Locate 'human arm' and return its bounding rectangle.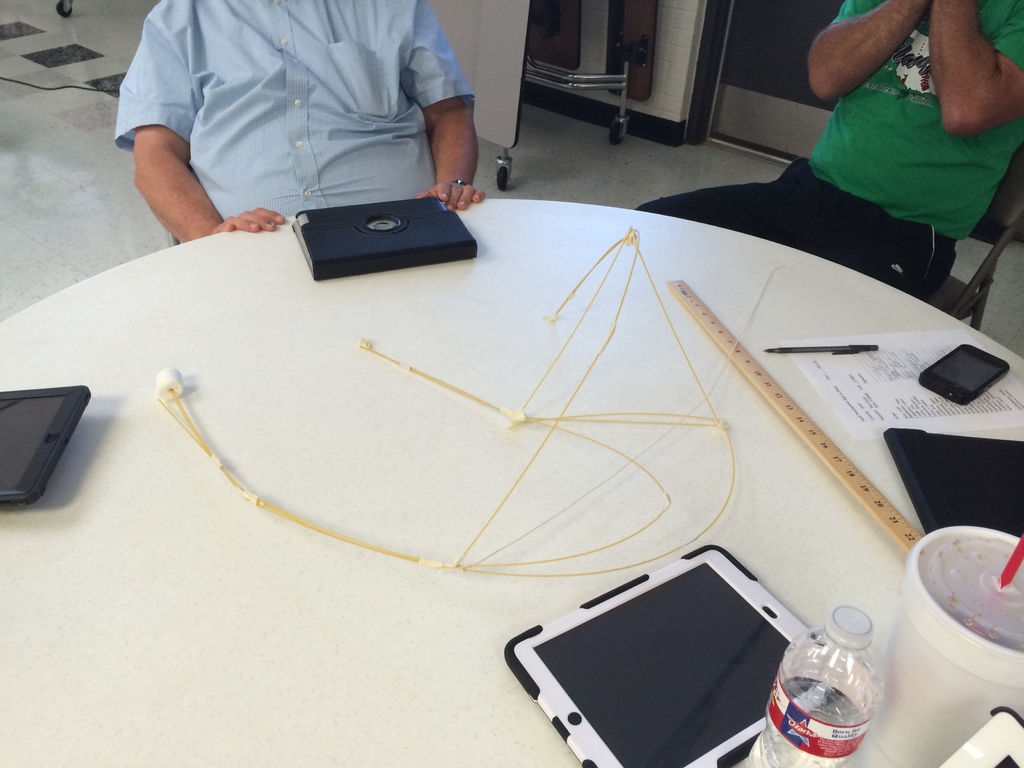
l=931, t=3, r=1009, b=135.
